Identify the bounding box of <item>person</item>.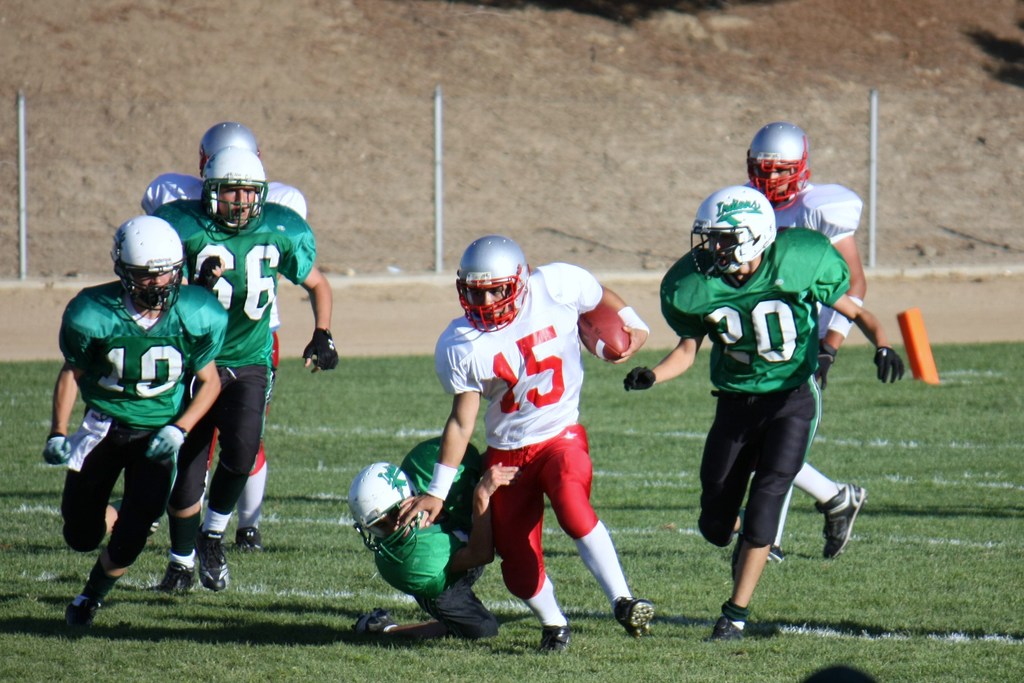
rect(143, 123, 305, 554).
